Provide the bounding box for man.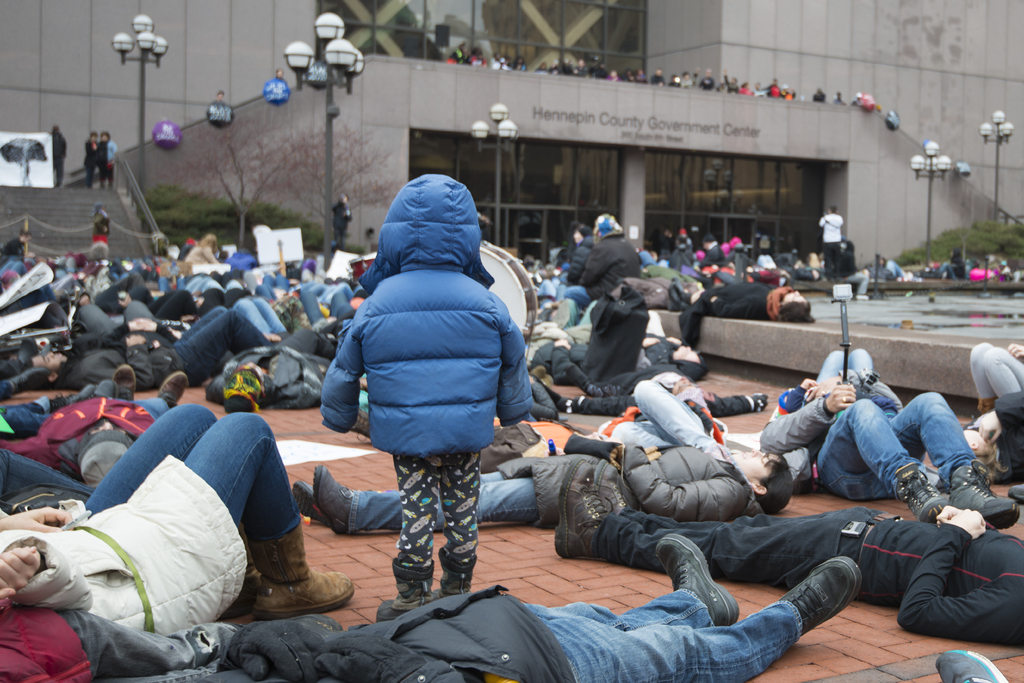
region(818, 202, 847, 277).
